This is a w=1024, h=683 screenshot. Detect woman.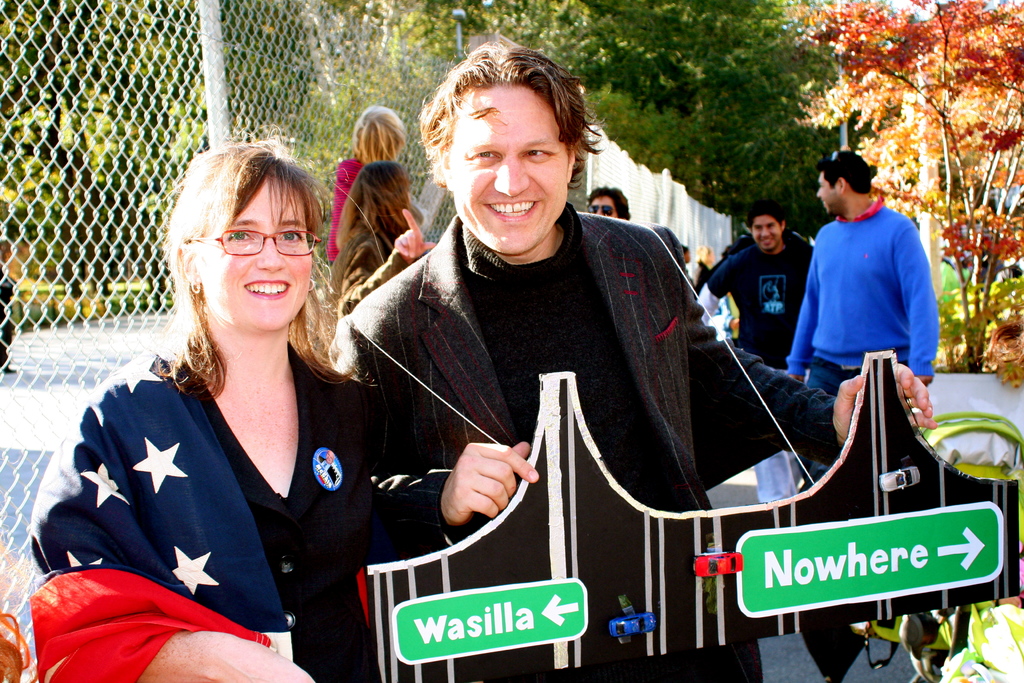
box(19, 103, 487, 682).
